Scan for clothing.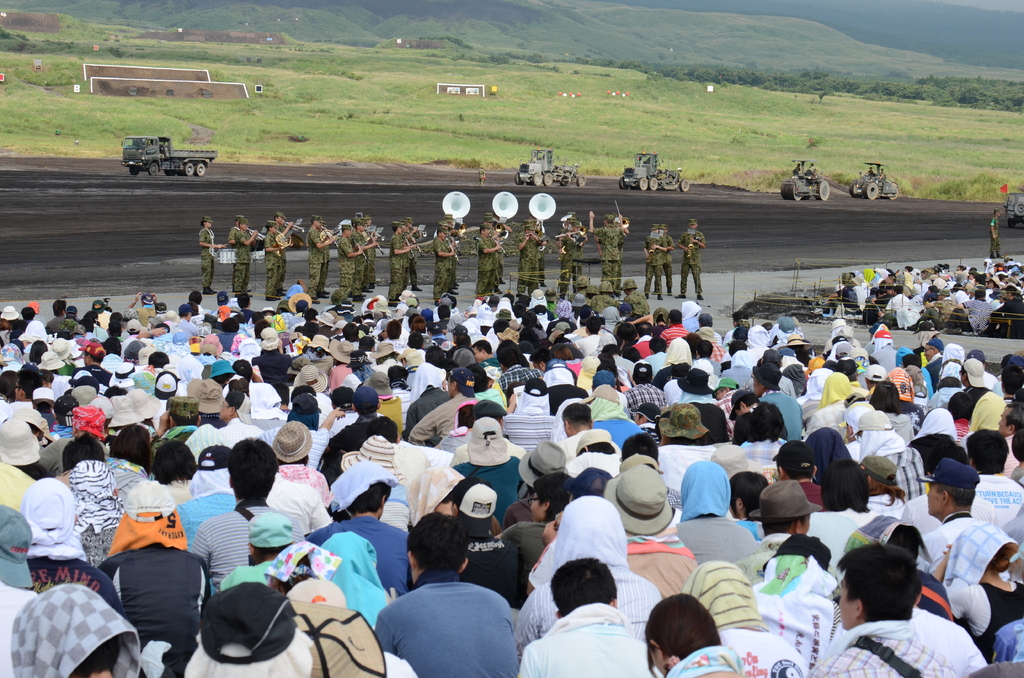
Scan result: <box>321,236,330,280</box>.
